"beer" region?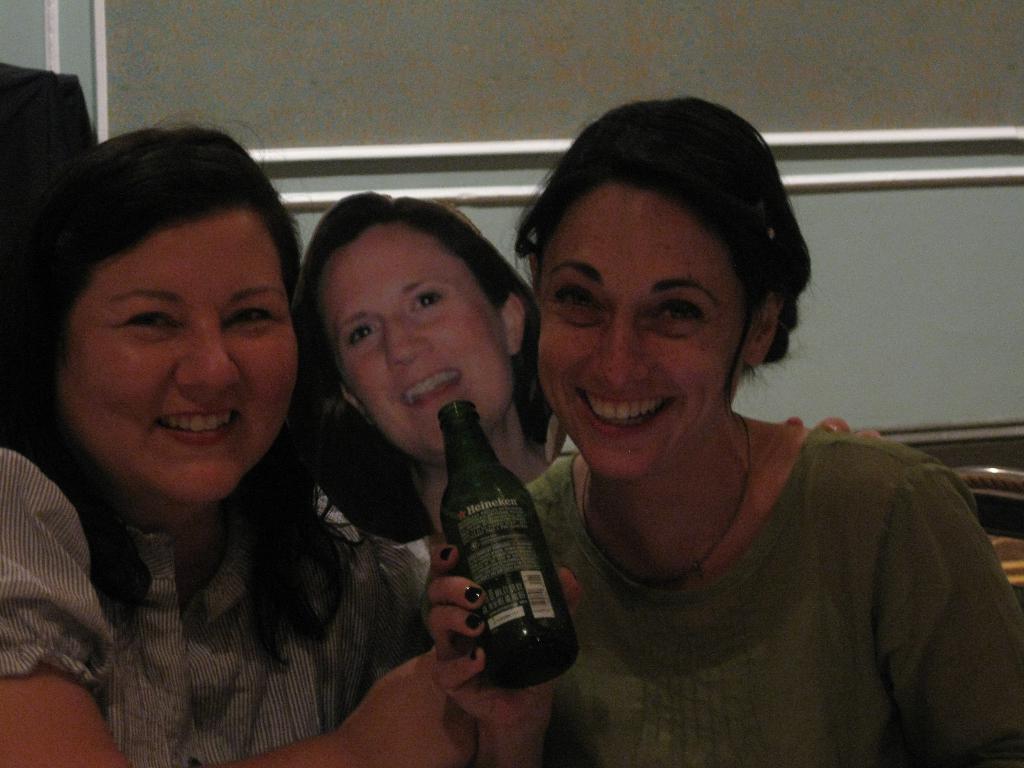
left=438, top=393, right=589, bottom=704
